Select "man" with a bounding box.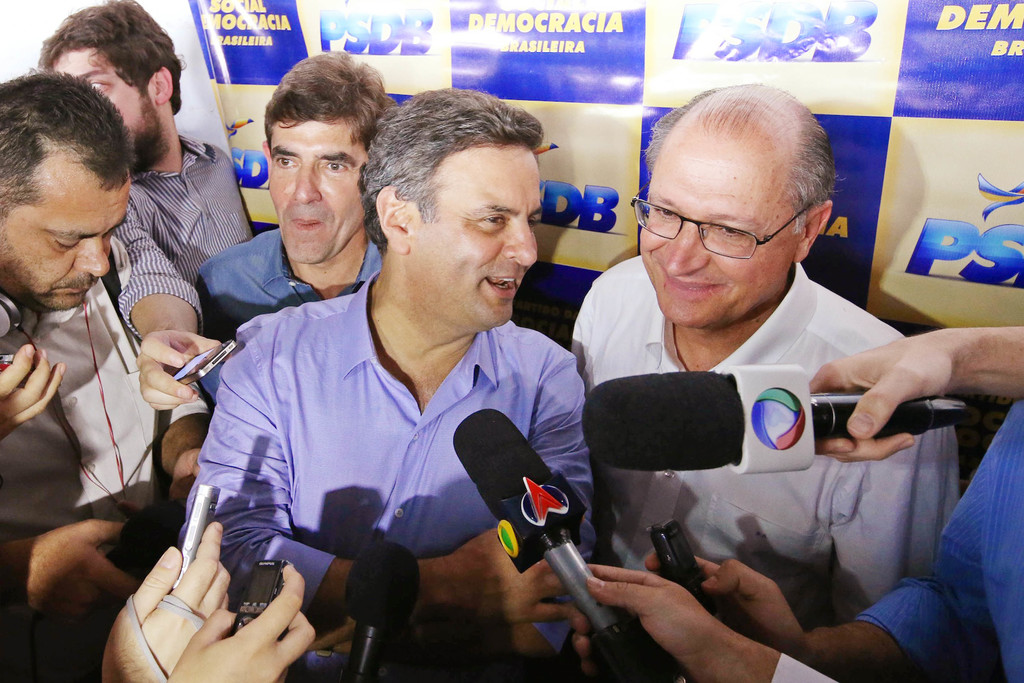
(x1=814, y1=324, x2=1023, y2=465).
